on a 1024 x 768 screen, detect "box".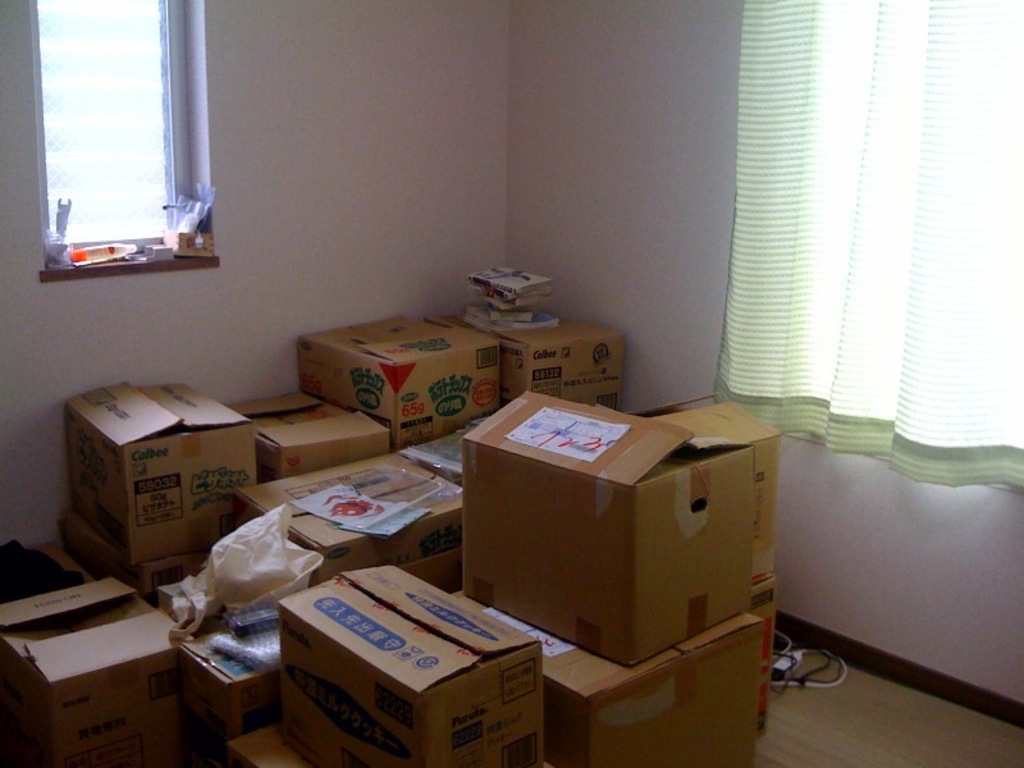
crop(177, 631, 274, 767).
